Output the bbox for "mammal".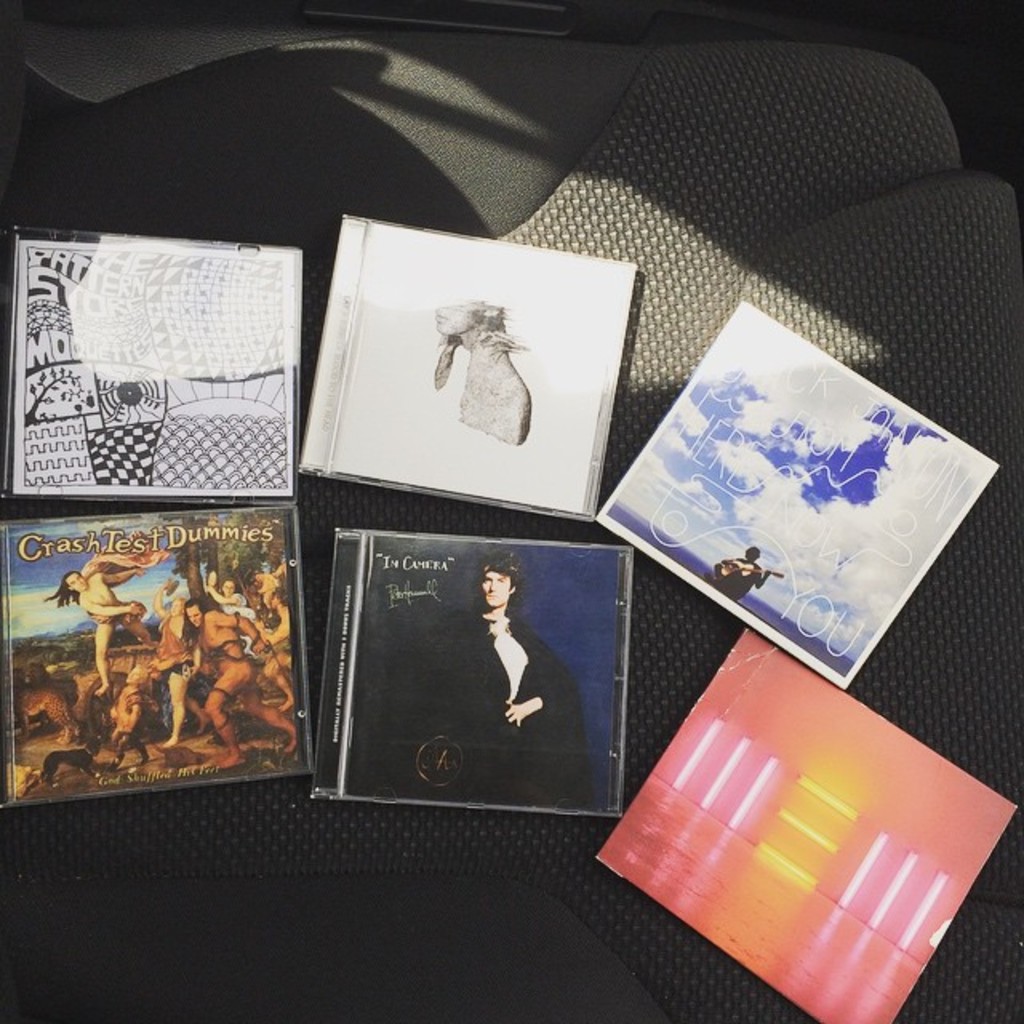
select_region(11, 685, 78, 738).
